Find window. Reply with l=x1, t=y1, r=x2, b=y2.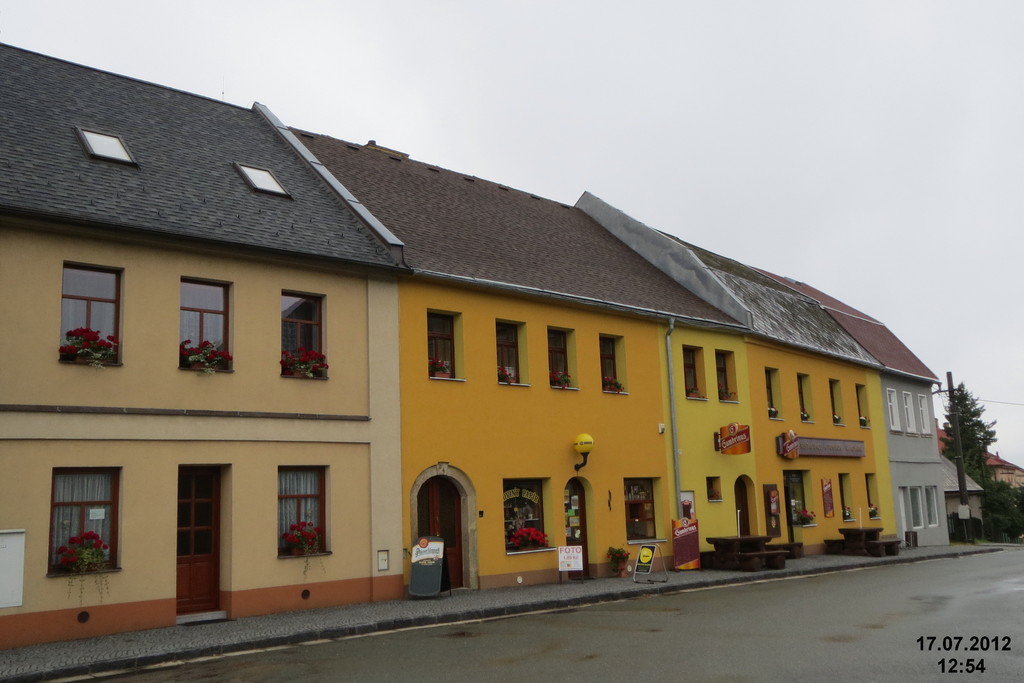
l=838, t=473, r=855, b=520.
